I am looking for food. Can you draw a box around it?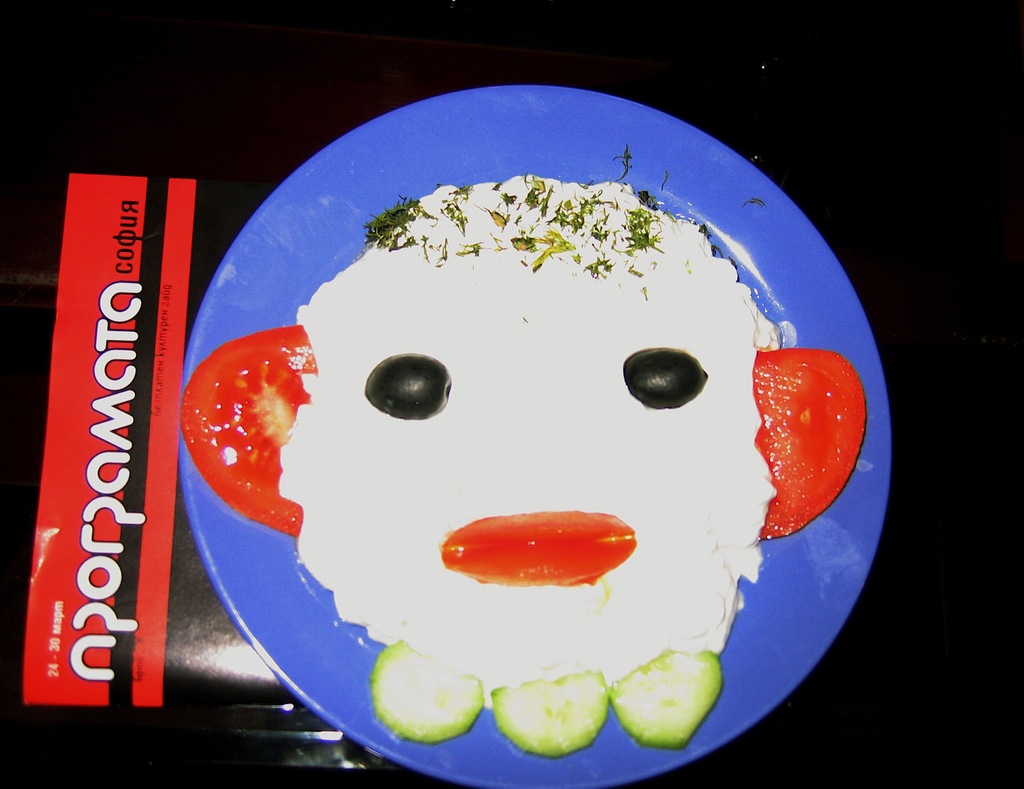
Sure, the bounding box is locate(487, 680, 607, 751).
